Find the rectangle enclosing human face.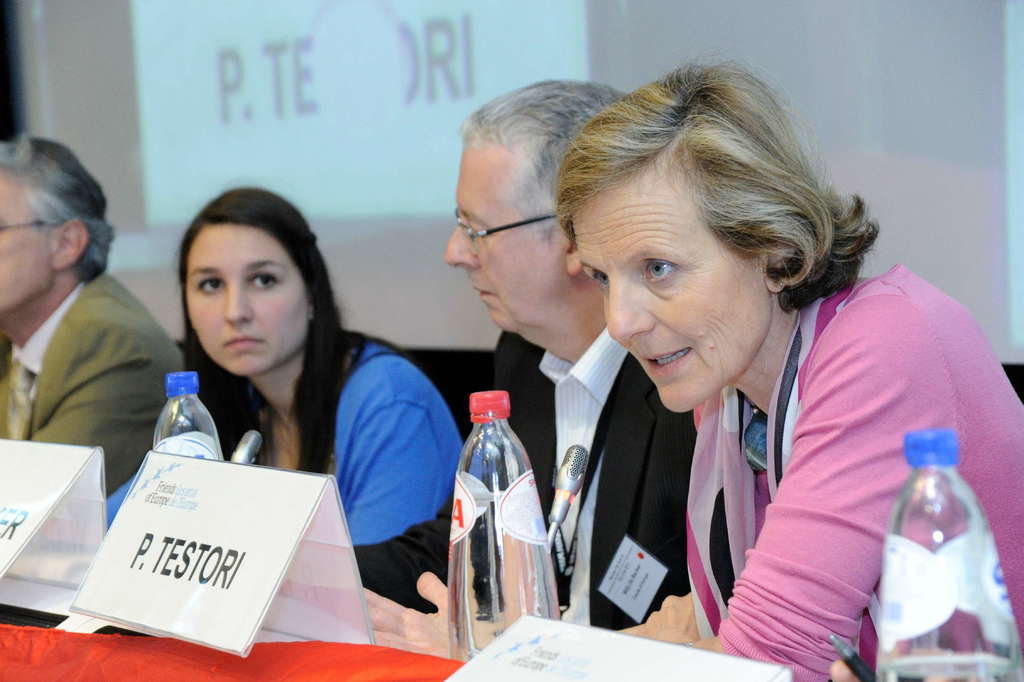
[x1=556, y1=156, x2=789, y2=433].
